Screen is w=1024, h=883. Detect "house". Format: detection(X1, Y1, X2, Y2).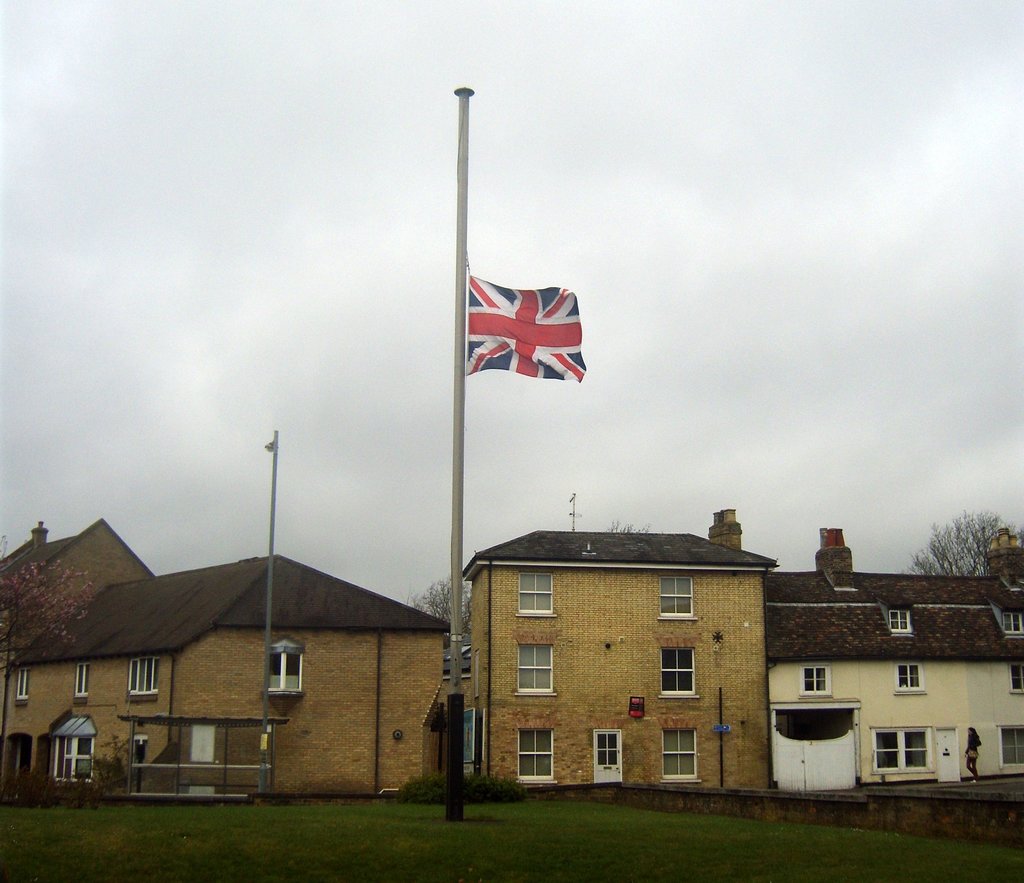
detection(765, 529, 1023, 790).
